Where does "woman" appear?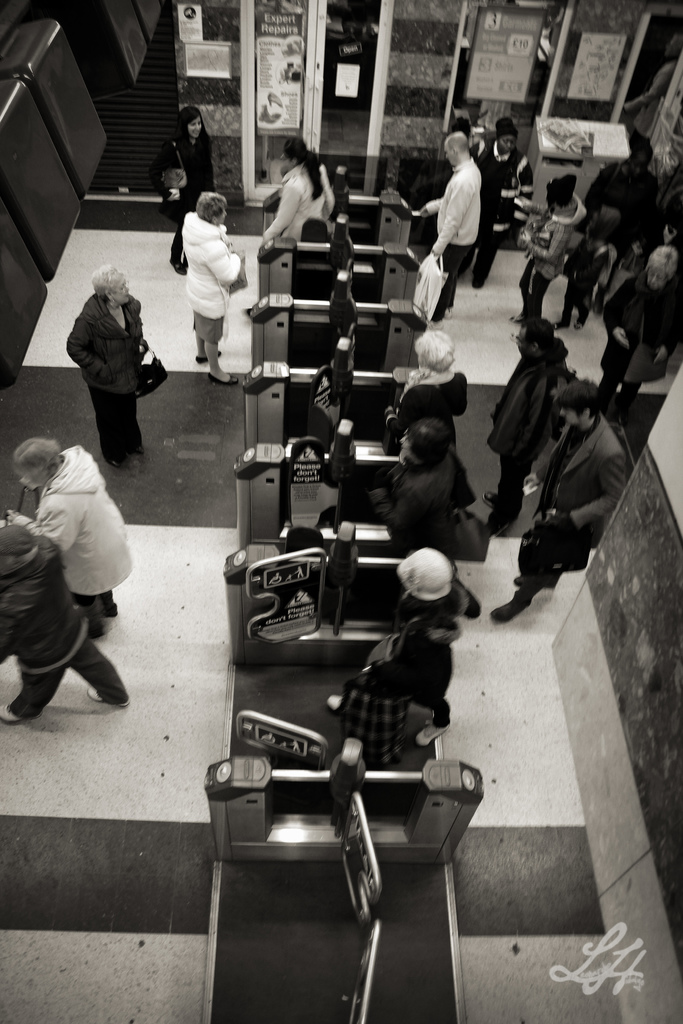
Appears at (x1=149, y1=108, x2=215, y2=276).
